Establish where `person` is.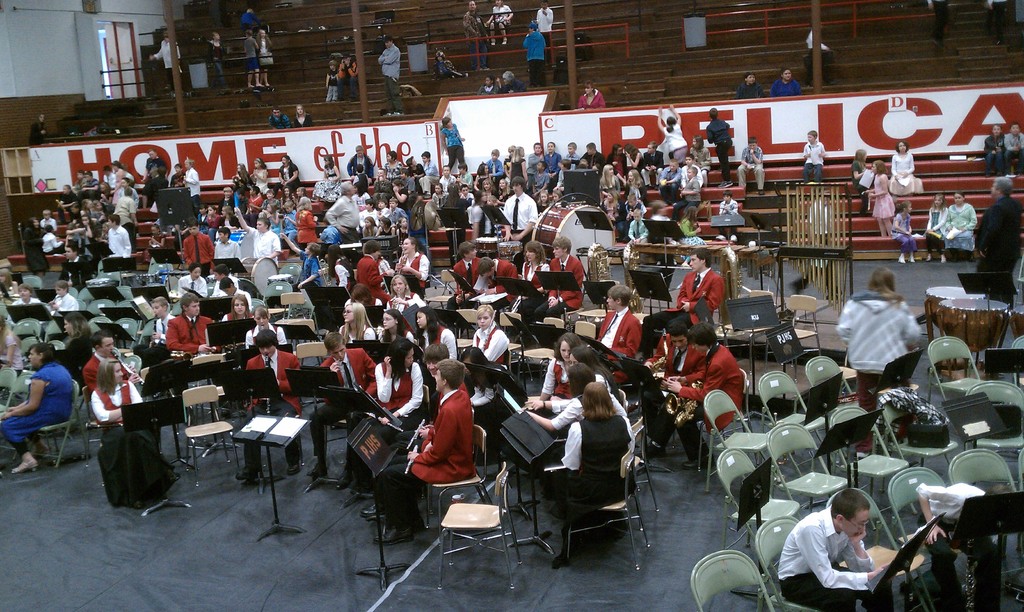
Established at <box>927,190,948,269</box>.
